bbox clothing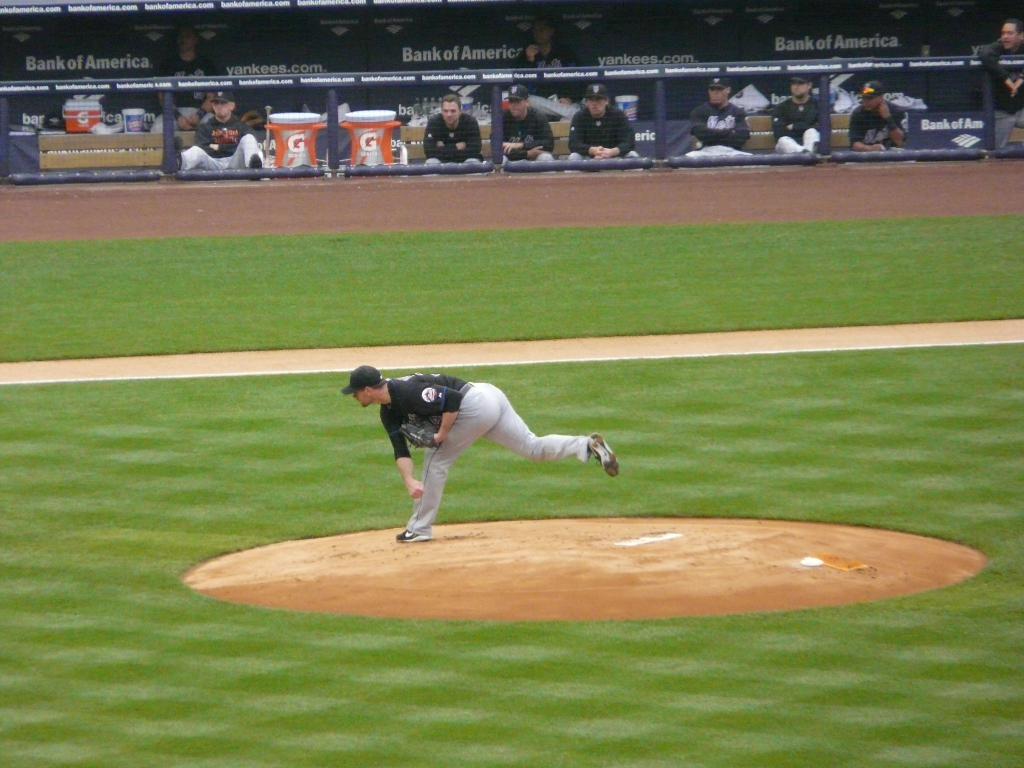
{"x1": 500, "y1": 85, "x2": 537, "y2": 108}
